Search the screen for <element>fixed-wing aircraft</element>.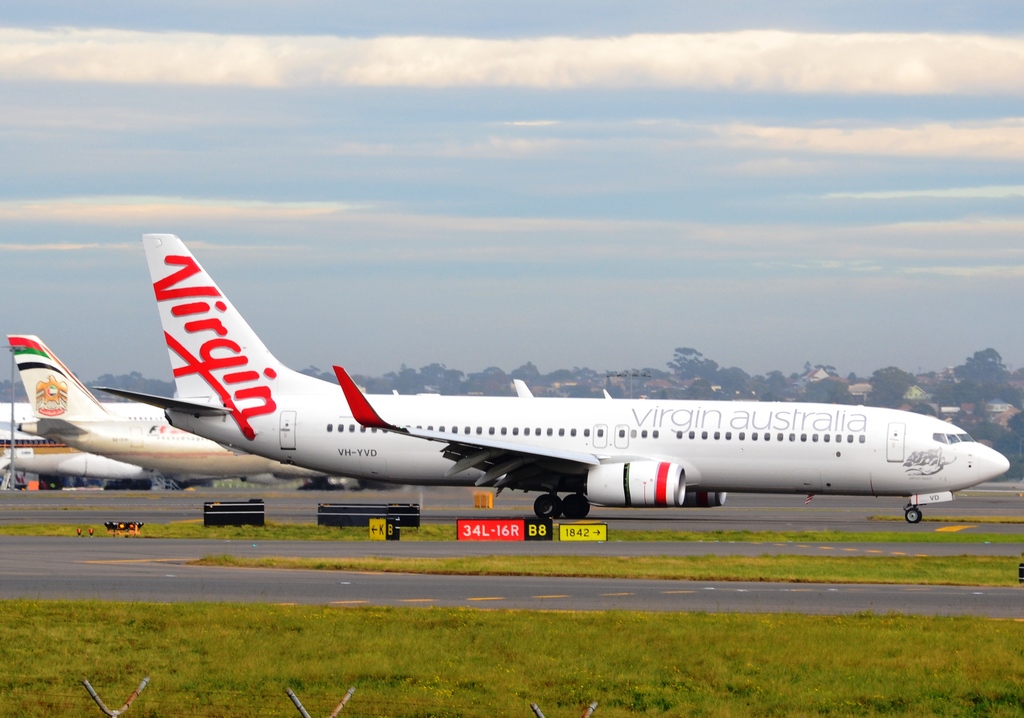
Found at box(0, 420, 157, 485).
